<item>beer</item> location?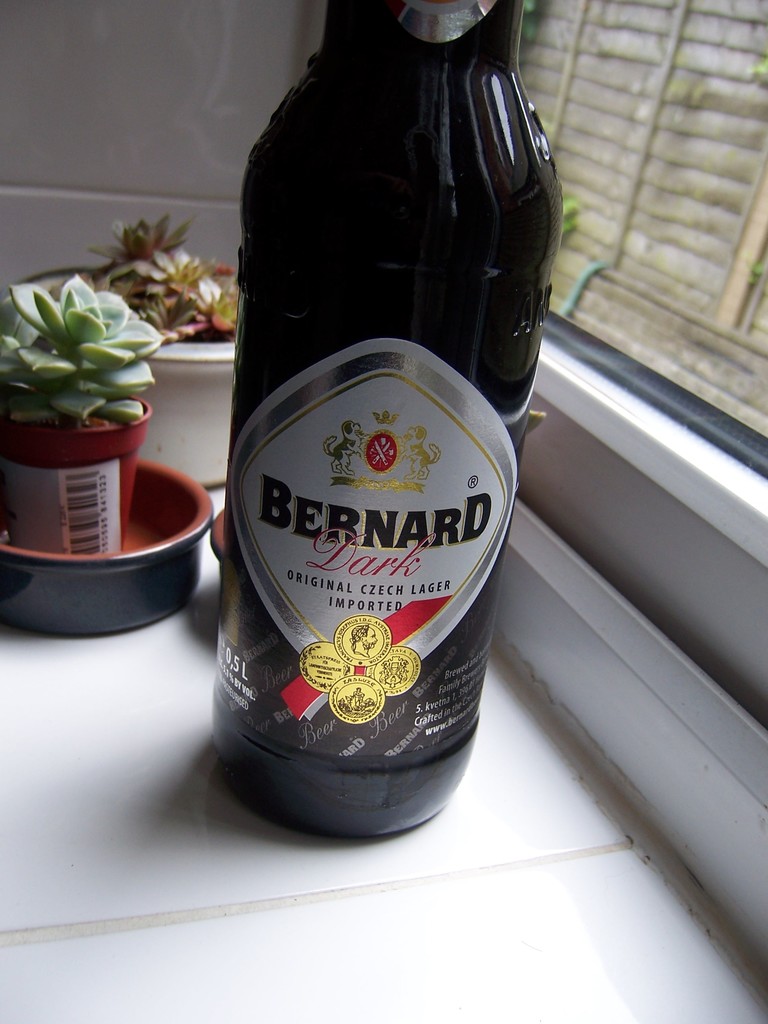
(left=215, top=0, right=570, bottom=848)
